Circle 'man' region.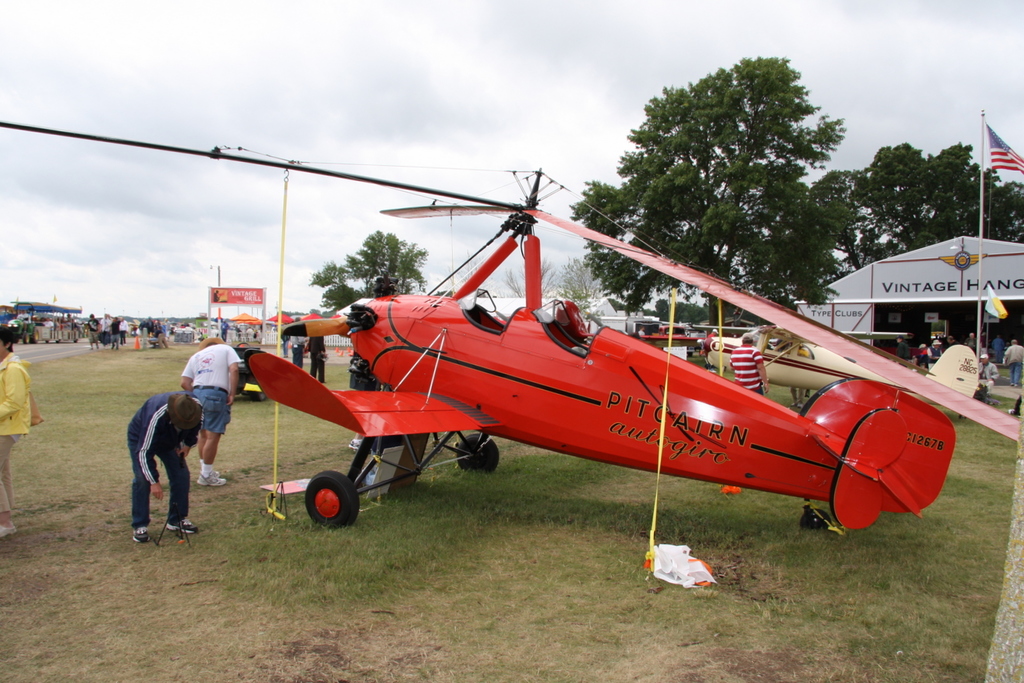
Region: 1003/337/1023/386.
